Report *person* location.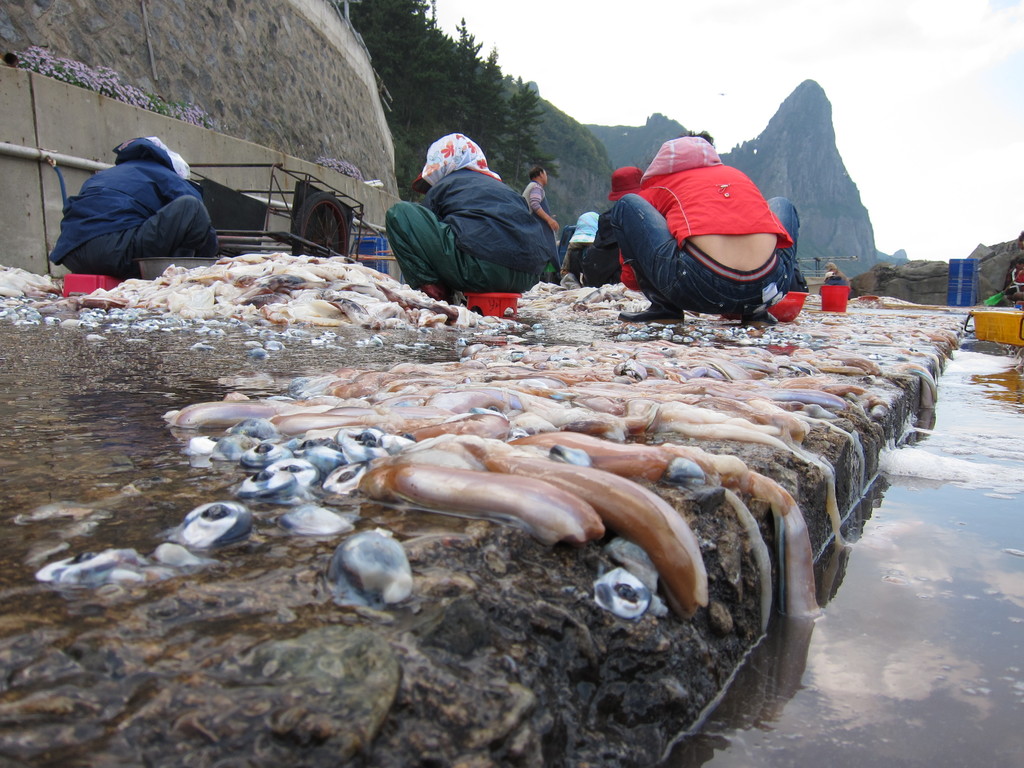
Report: left=525, top=162, right=564, bottom=284.
